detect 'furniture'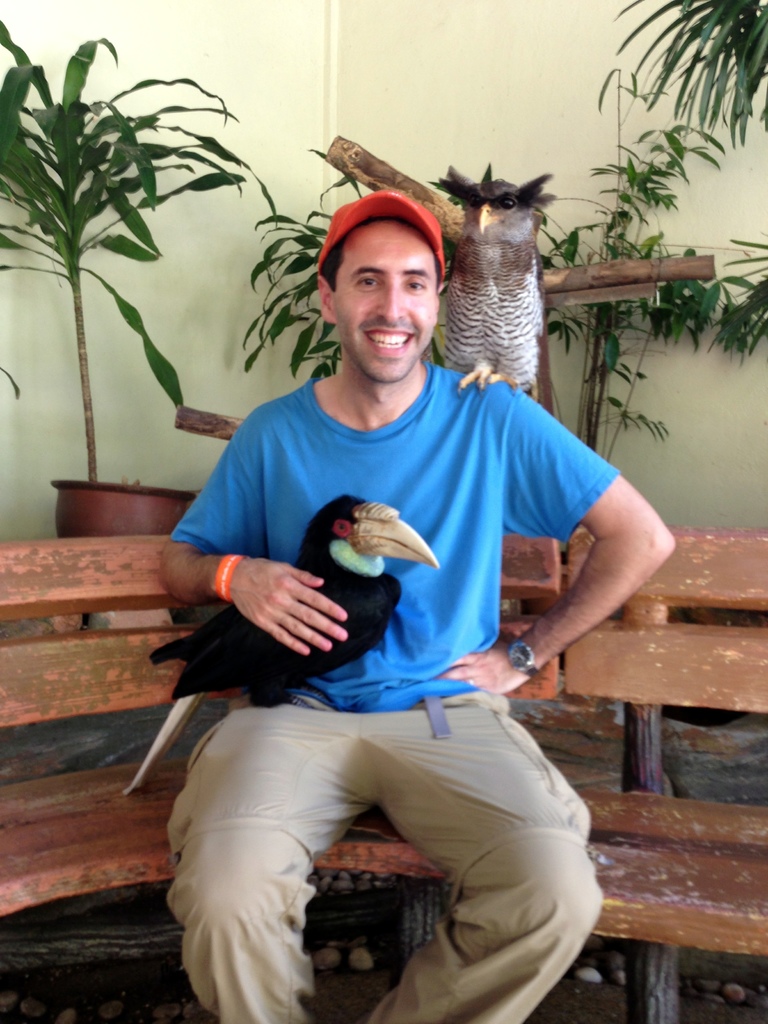
x1=564, y1=521, x2=767, y2=1023
